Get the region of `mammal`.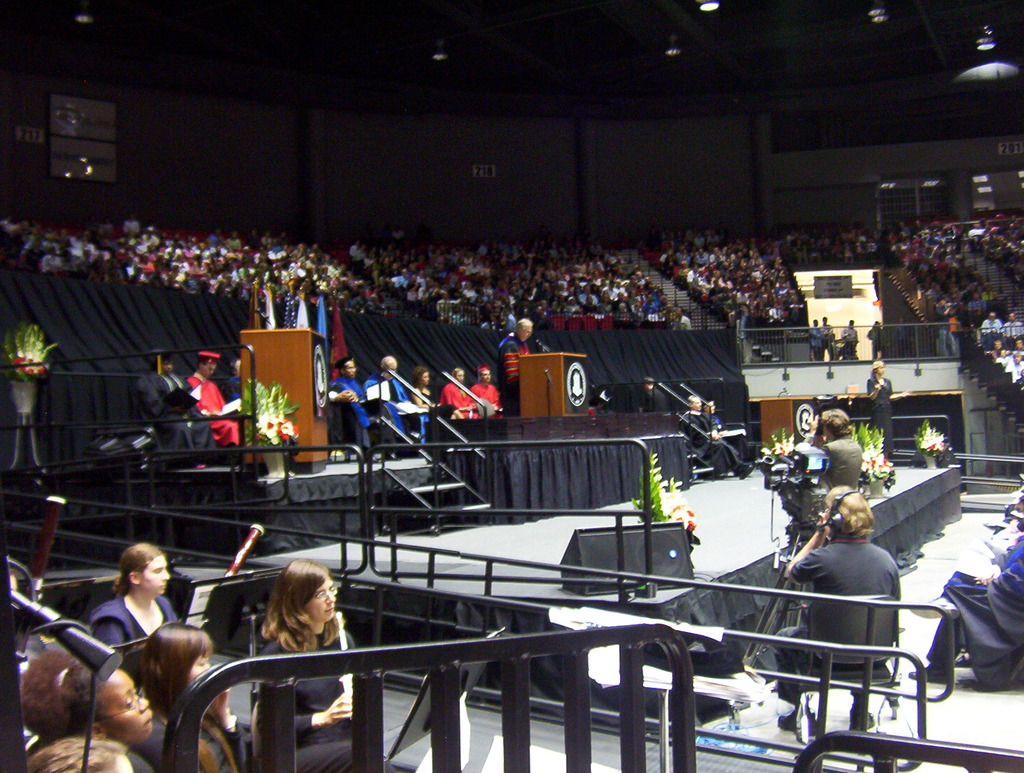
[x1=17, y1=736, x2=132, y2=772].
